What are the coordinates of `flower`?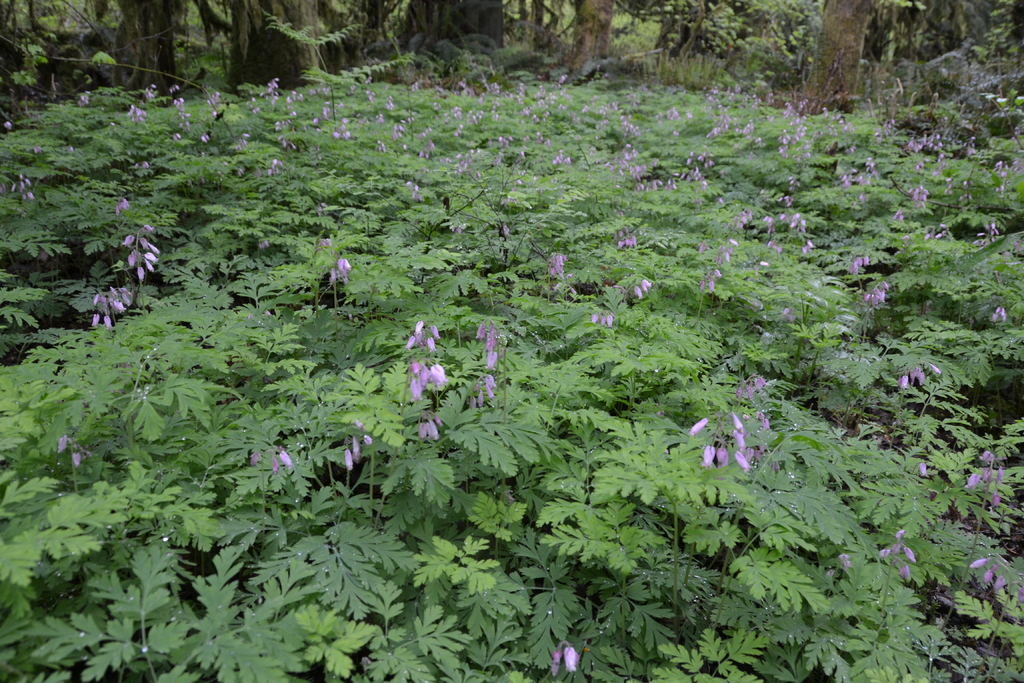
<region>426, 333, 438, 353</region>.
